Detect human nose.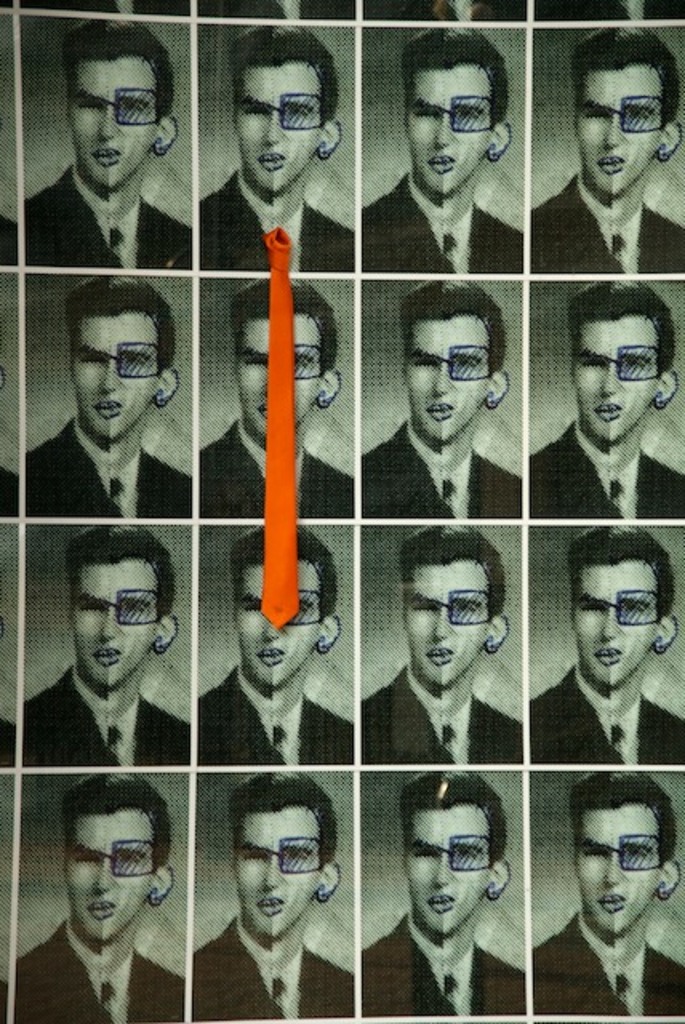
Detected at BBox(98, 608, 112, 643).
